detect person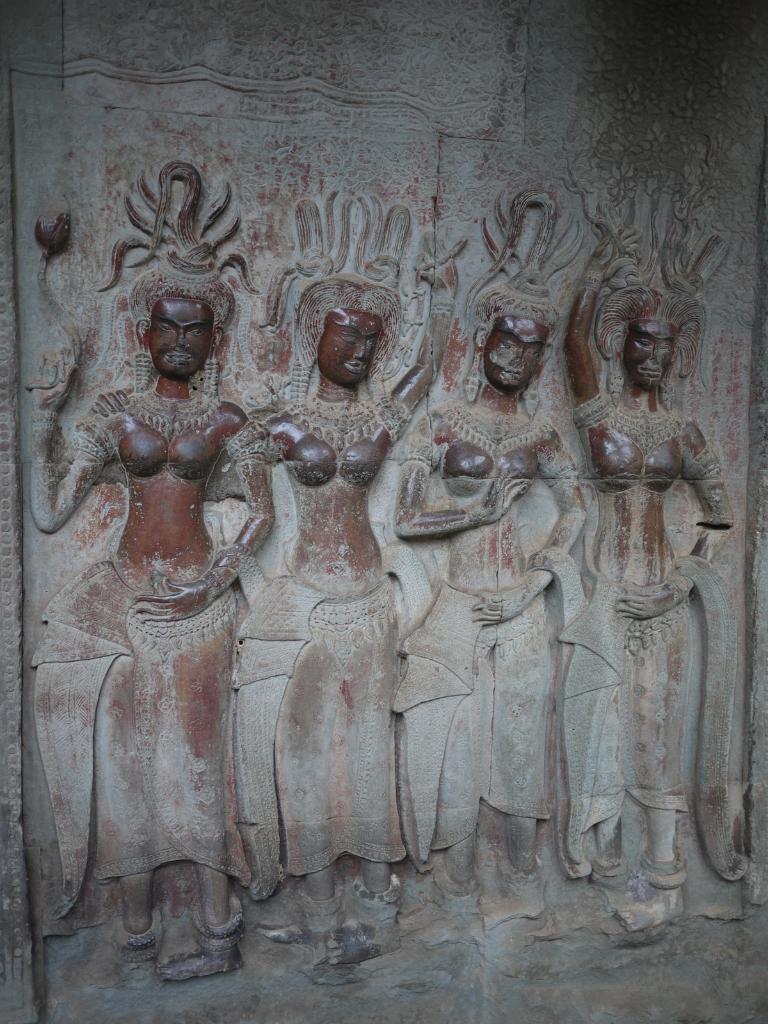
rect(245, 197, 417, 981)
